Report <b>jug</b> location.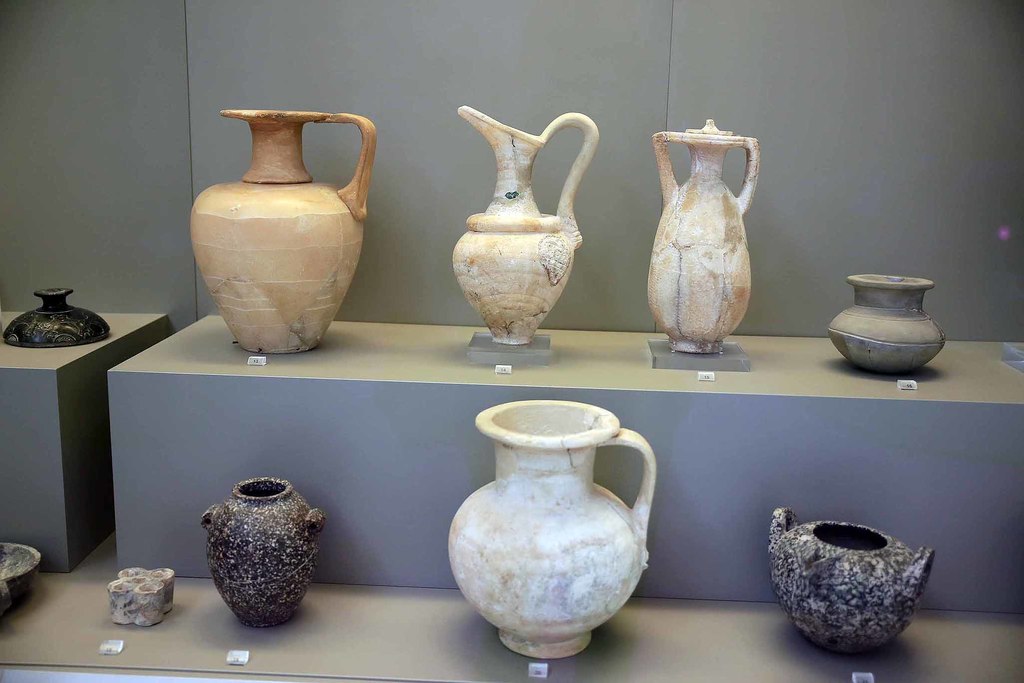
Report: 445/100/602/347.
